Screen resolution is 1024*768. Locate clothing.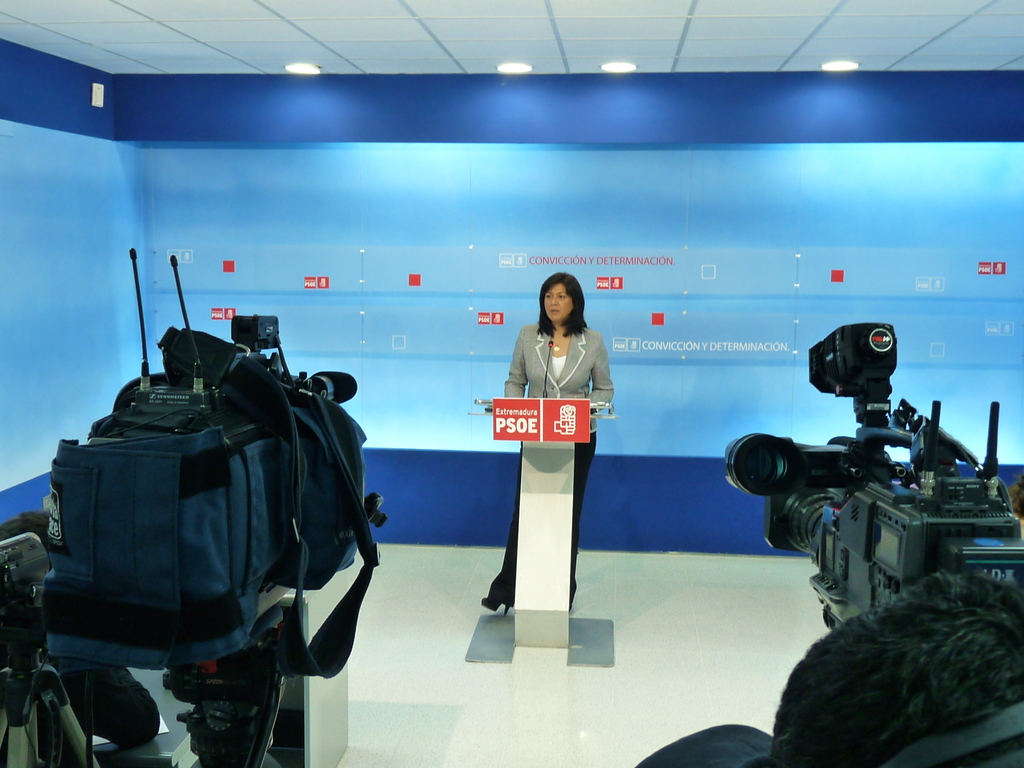
l=485, t=294, r=615, b=592.
